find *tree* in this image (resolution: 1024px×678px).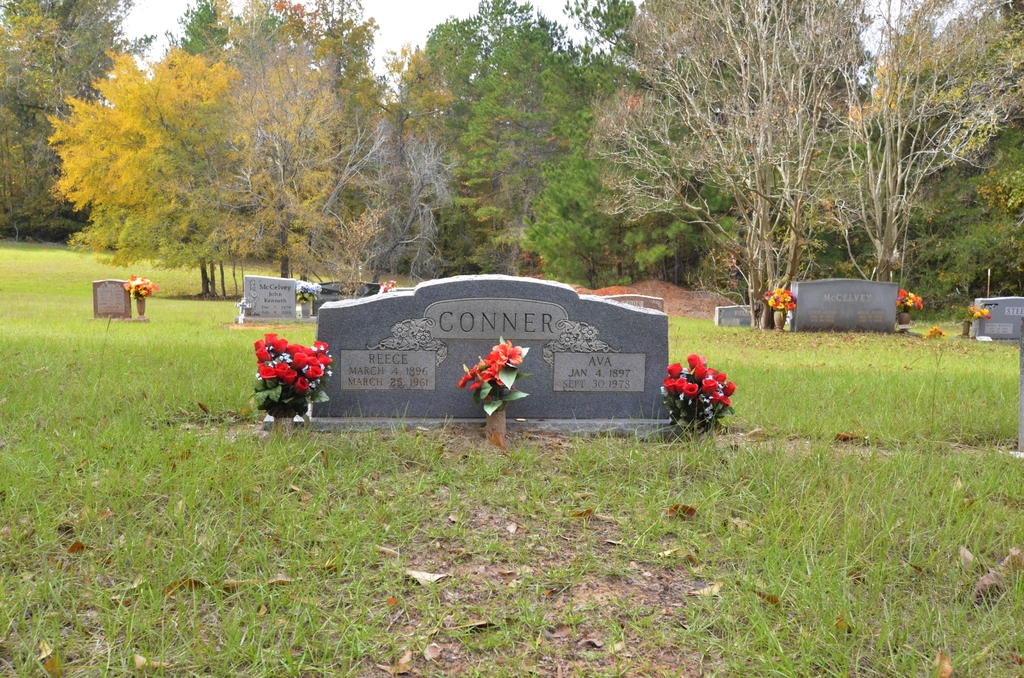
<box>586,0,1023,333</box>.
